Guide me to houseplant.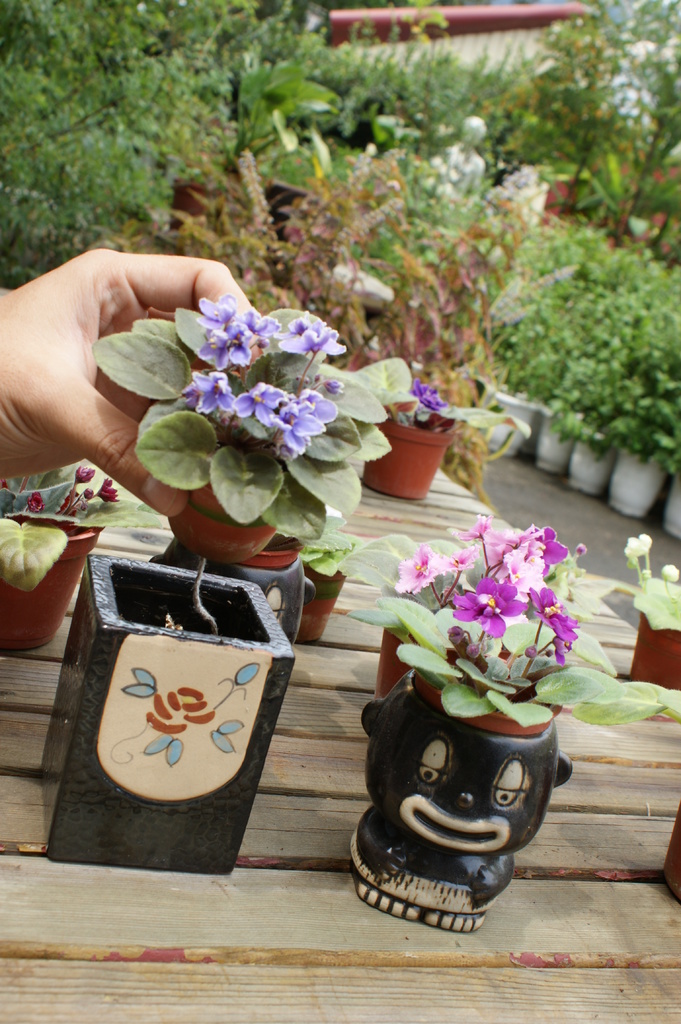
Guidance: detection(301, 536, 349, 641).
